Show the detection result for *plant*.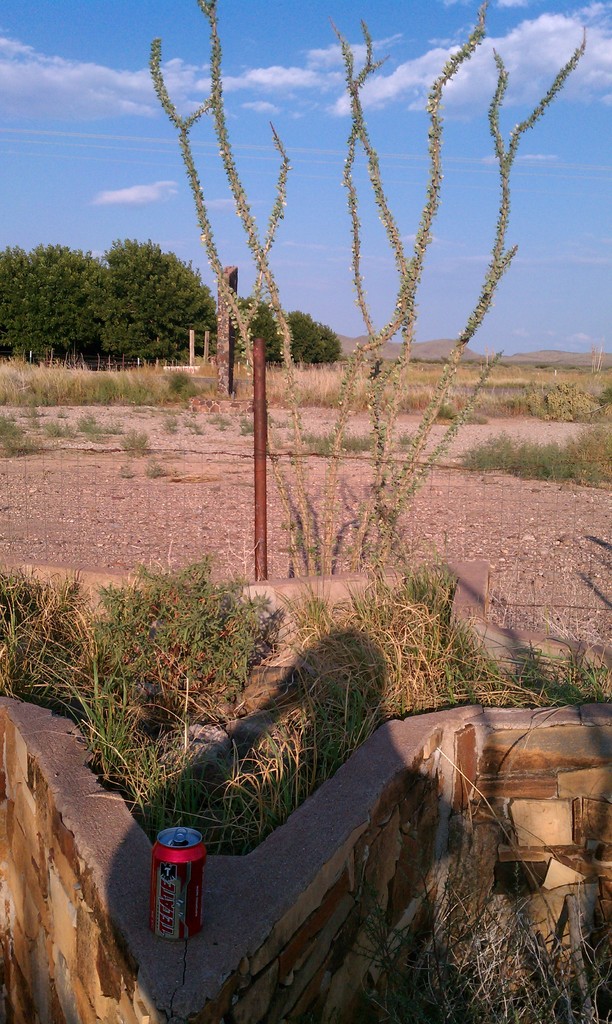
{"x1": 82, "y1": 556, "x2": 291, "y2": 694}.
